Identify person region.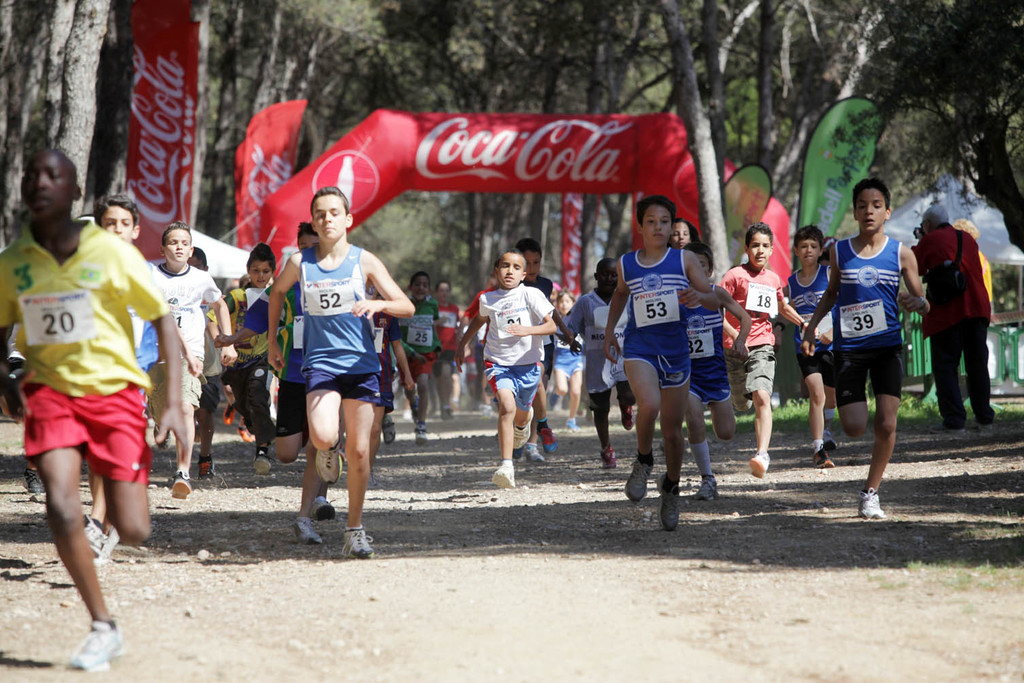
Region: {"x1": 262, "y1": 183, "x2": 411, "y2": 556}.
